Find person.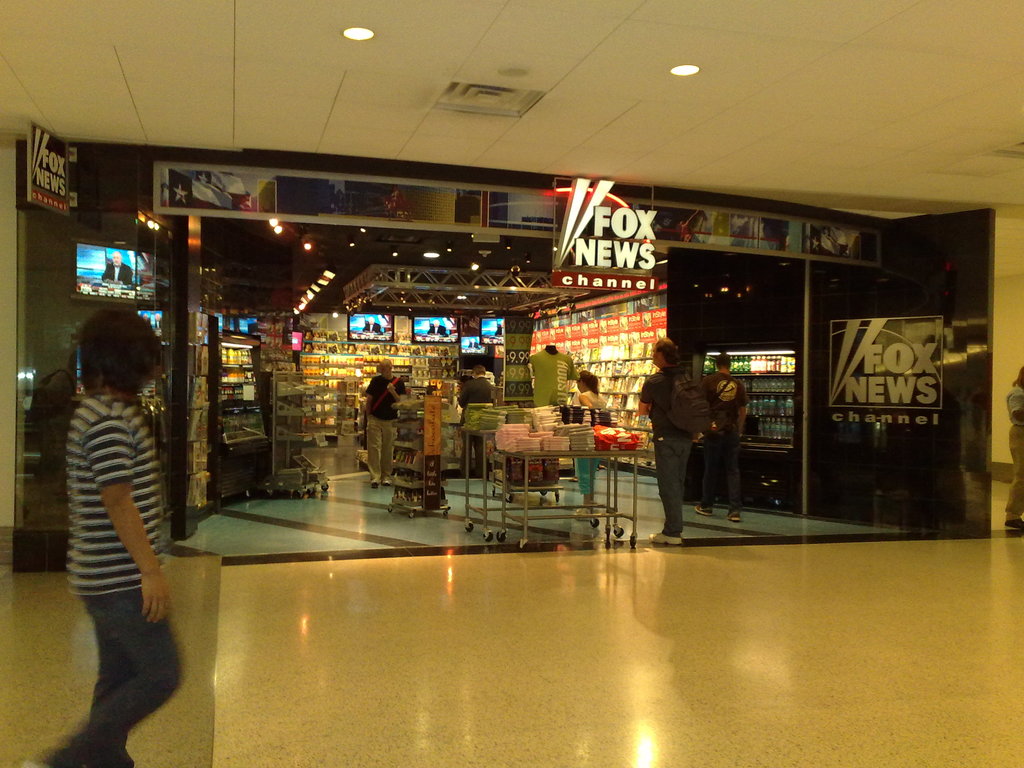
<bbox>440, 383, 463, 479</bbox>.
